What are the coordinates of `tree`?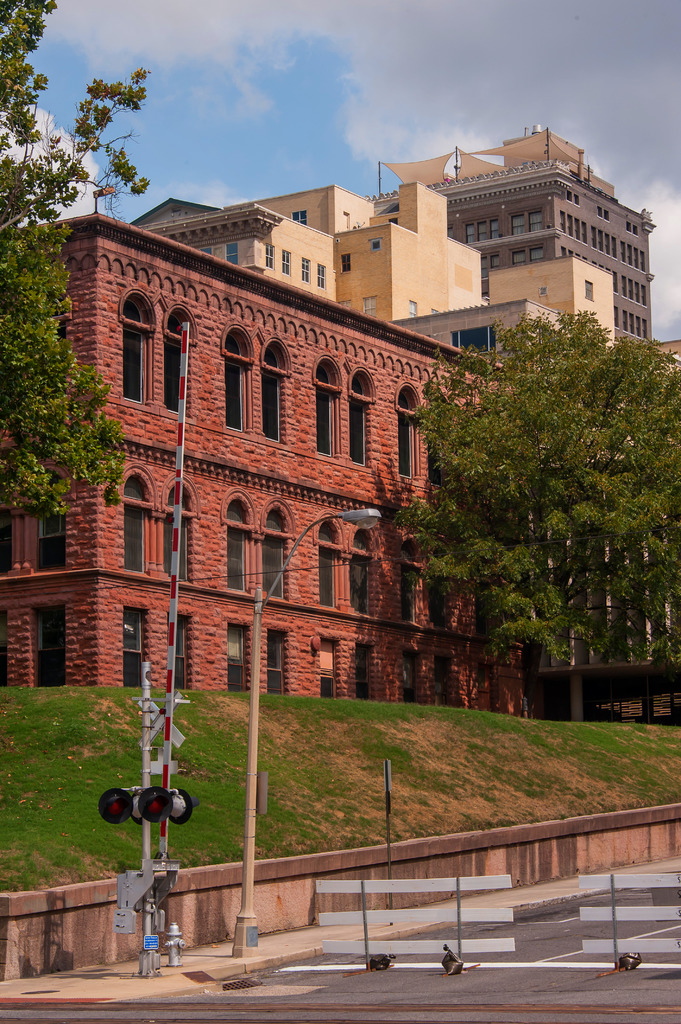
BBox(0, 0, 126, 520).
